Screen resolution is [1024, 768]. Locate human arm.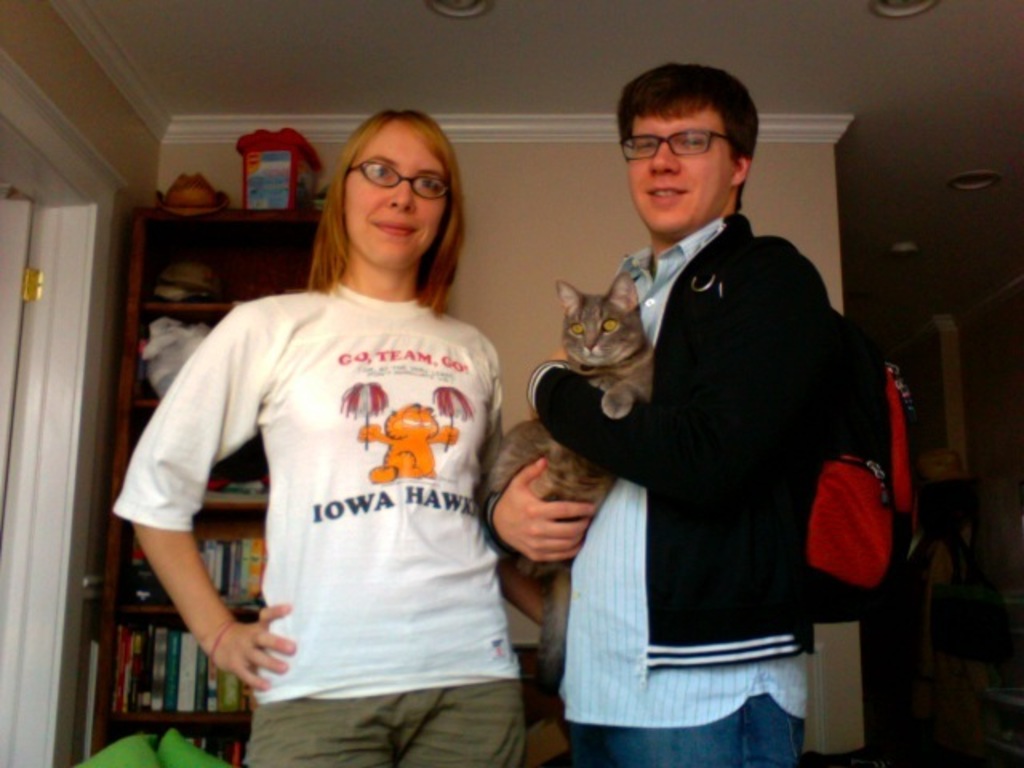
[525,342,653,494].
